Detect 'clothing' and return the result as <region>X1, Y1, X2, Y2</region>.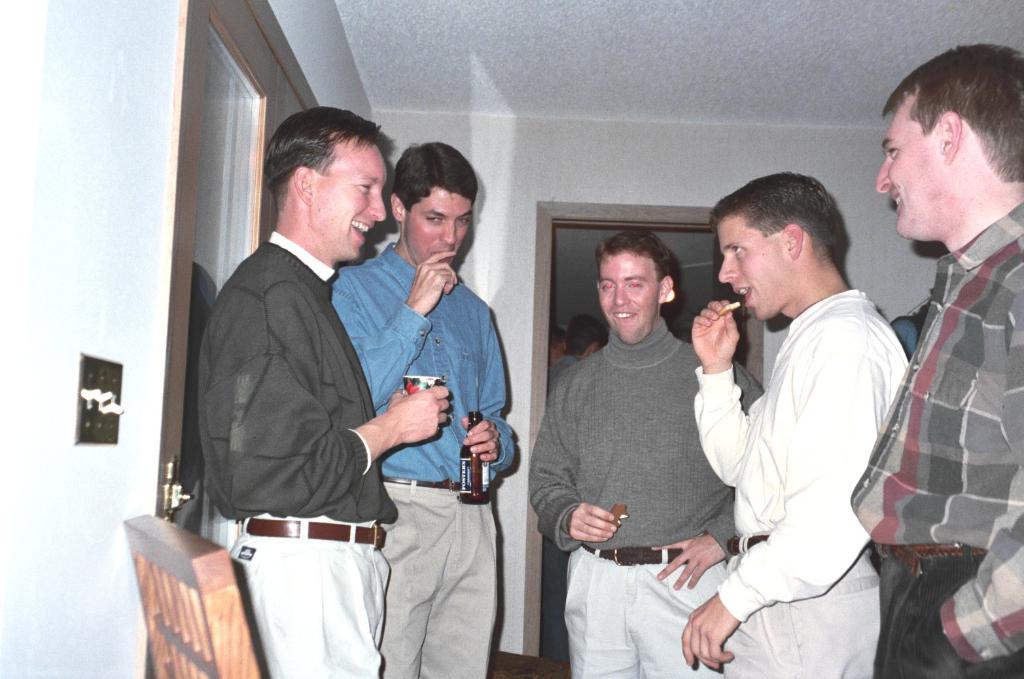
<region>847, 204, 1023, 678</region>.
